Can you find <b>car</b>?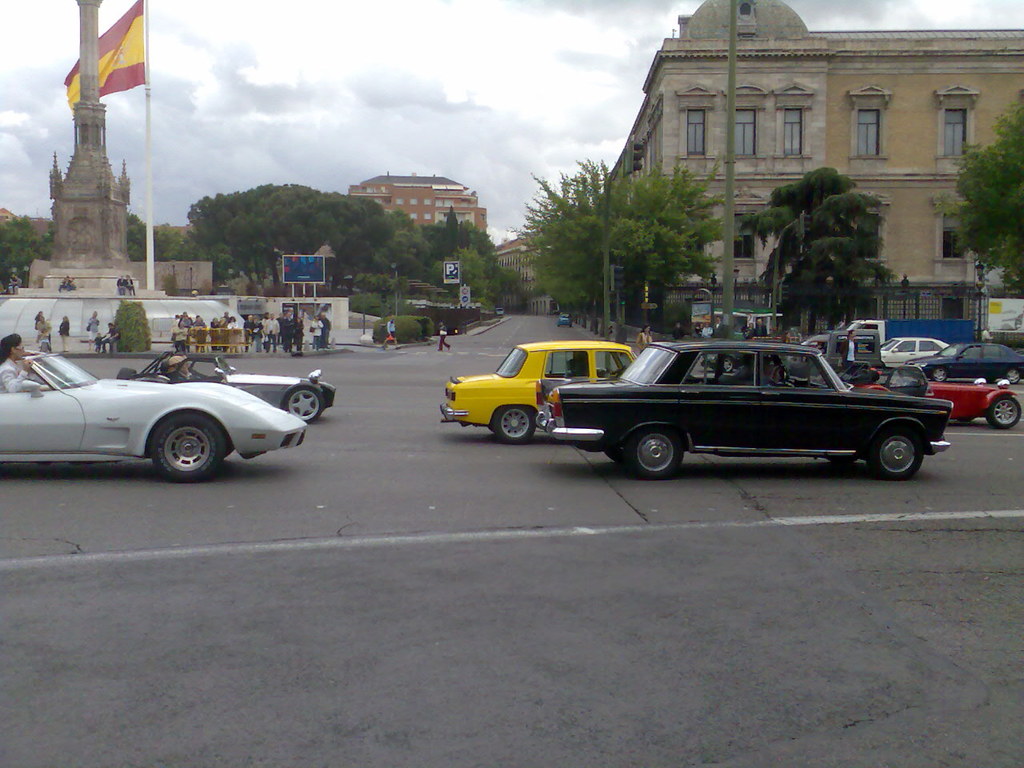
Yes, bounding box: 442 342 640 444.
